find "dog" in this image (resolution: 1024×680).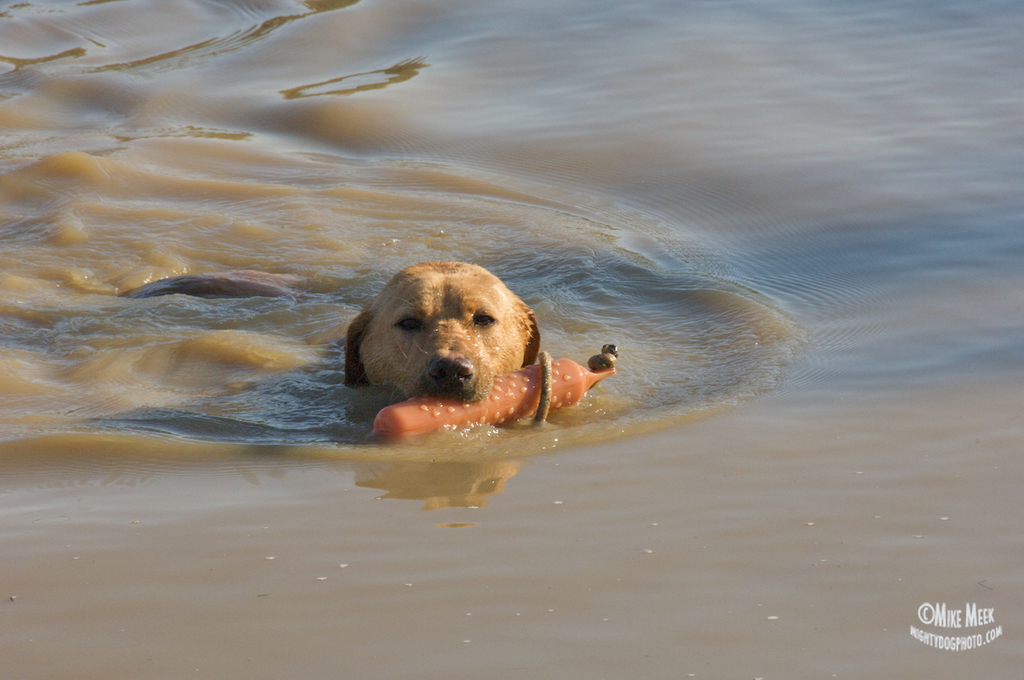
<bbox>347, 259, 544, 407</bbox>.
